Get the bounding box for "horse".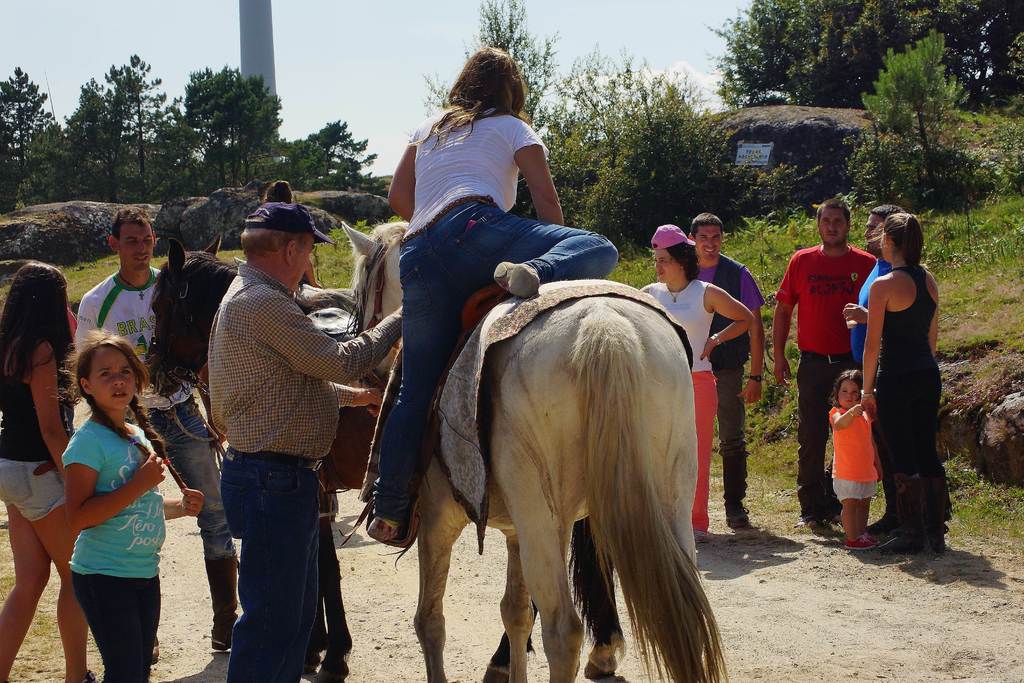
[339,214,728,682].
